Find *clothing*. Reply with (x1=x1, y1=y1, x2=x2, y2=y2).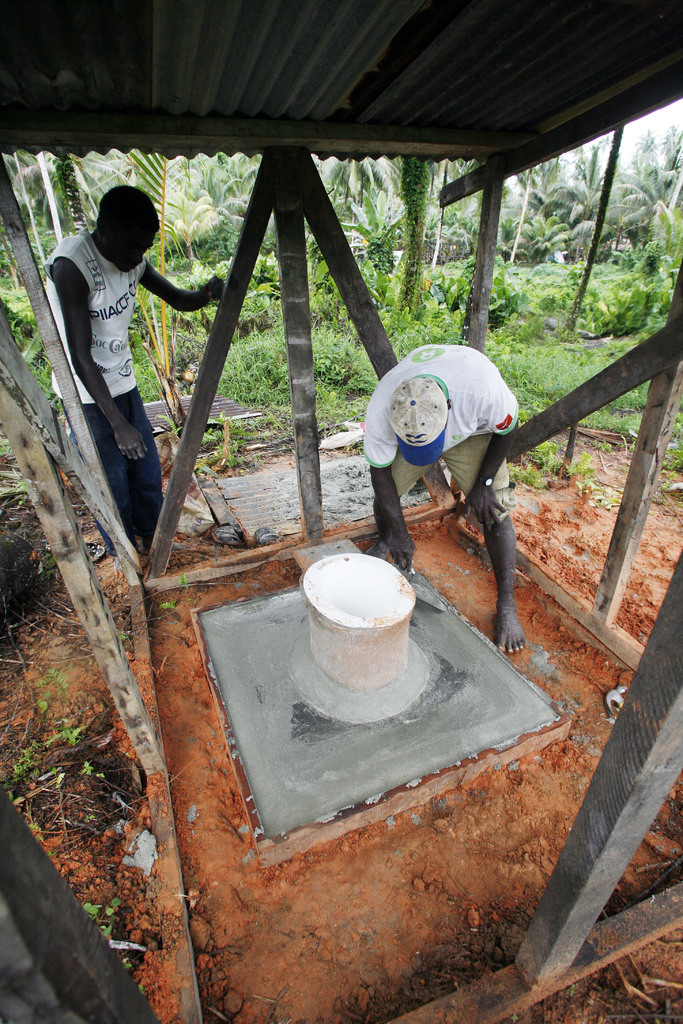
(x1=361, y1=340, x2=516, y2=514).
